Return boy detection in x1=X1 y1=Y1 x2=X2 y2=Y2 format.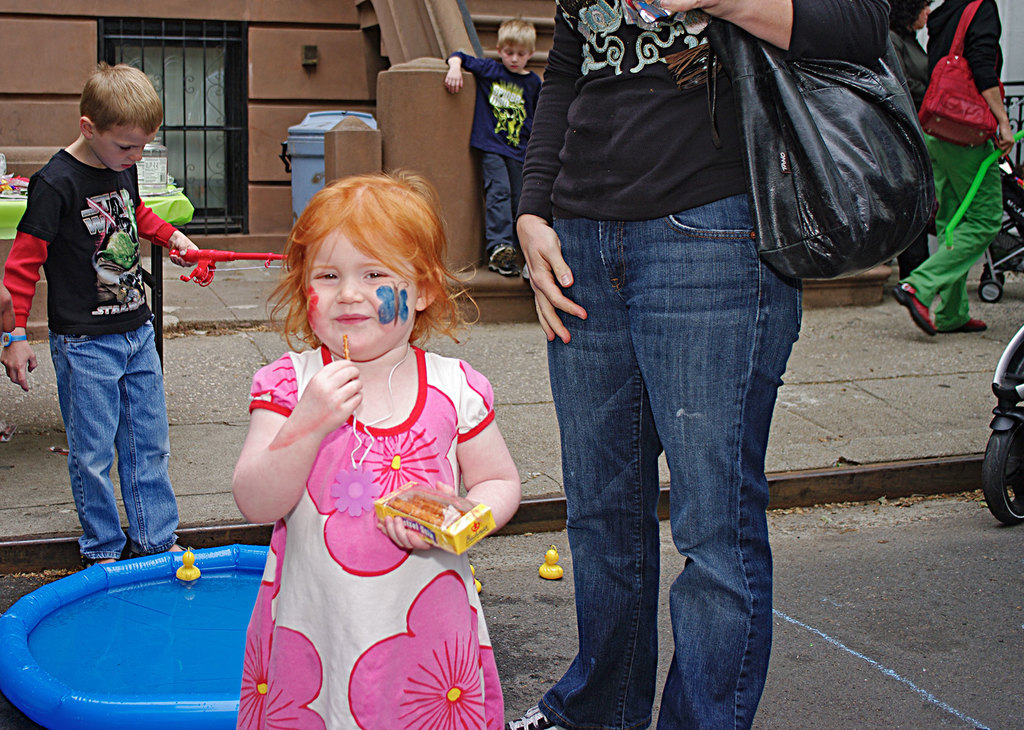
x1=445 y1=18 x2=543 y2=274.
